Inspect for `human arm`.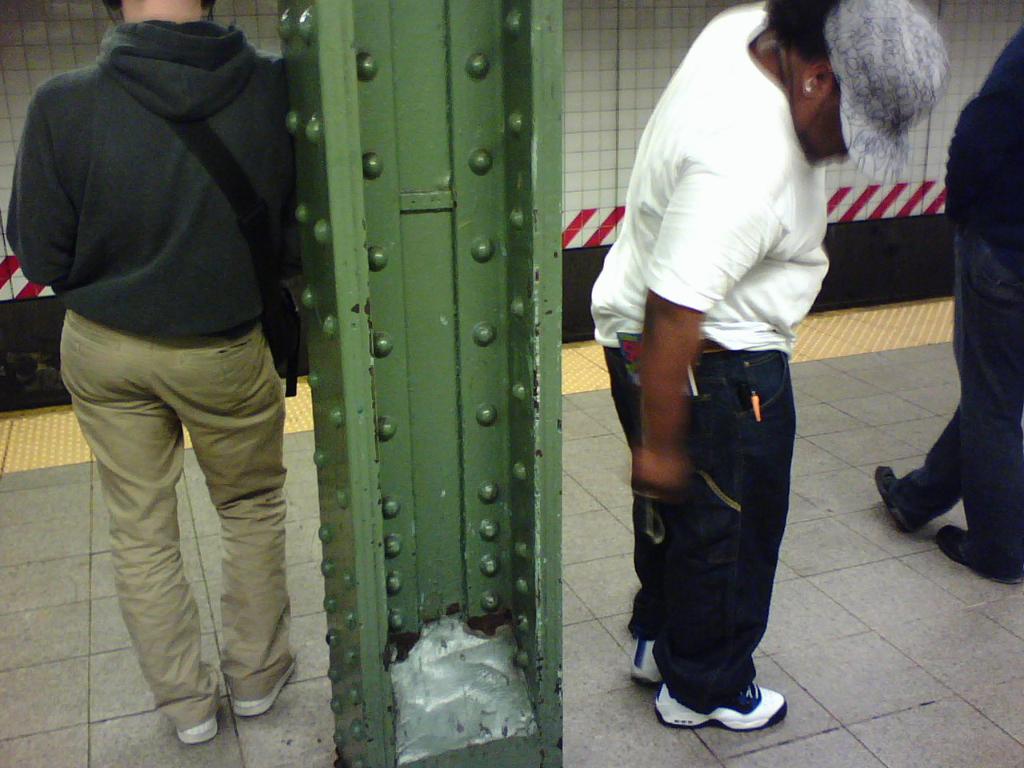
Inspection: region(0, 82, 86, 322).
